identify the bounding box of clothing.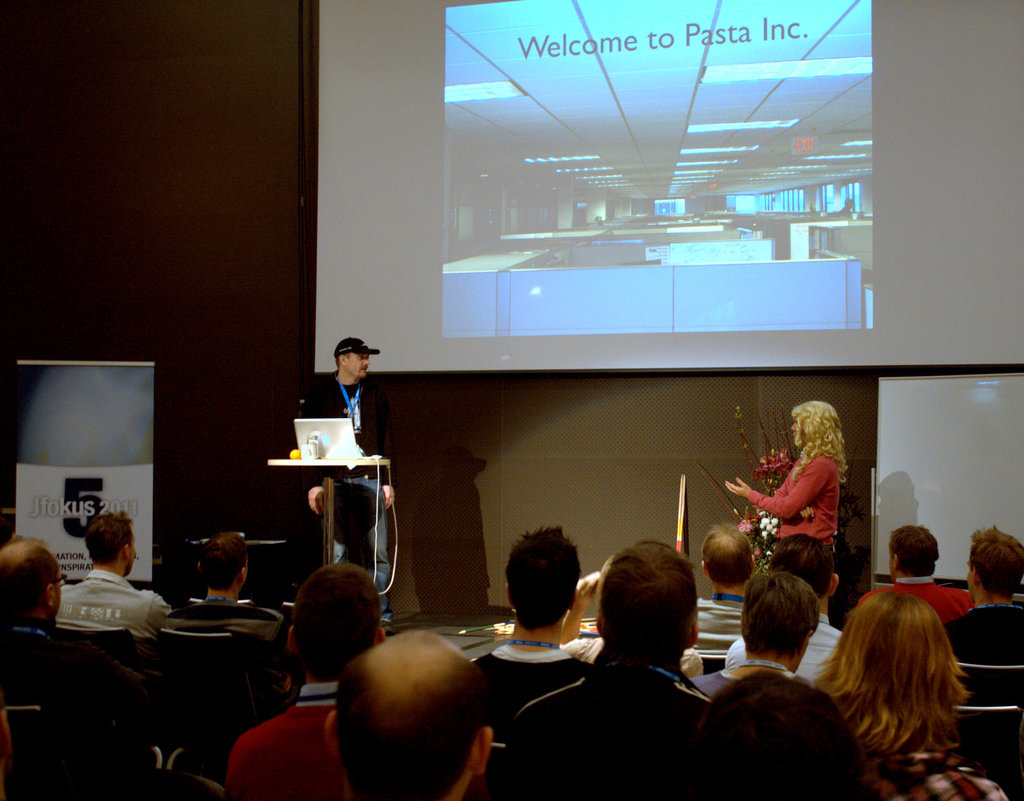
470 646 599 742.
